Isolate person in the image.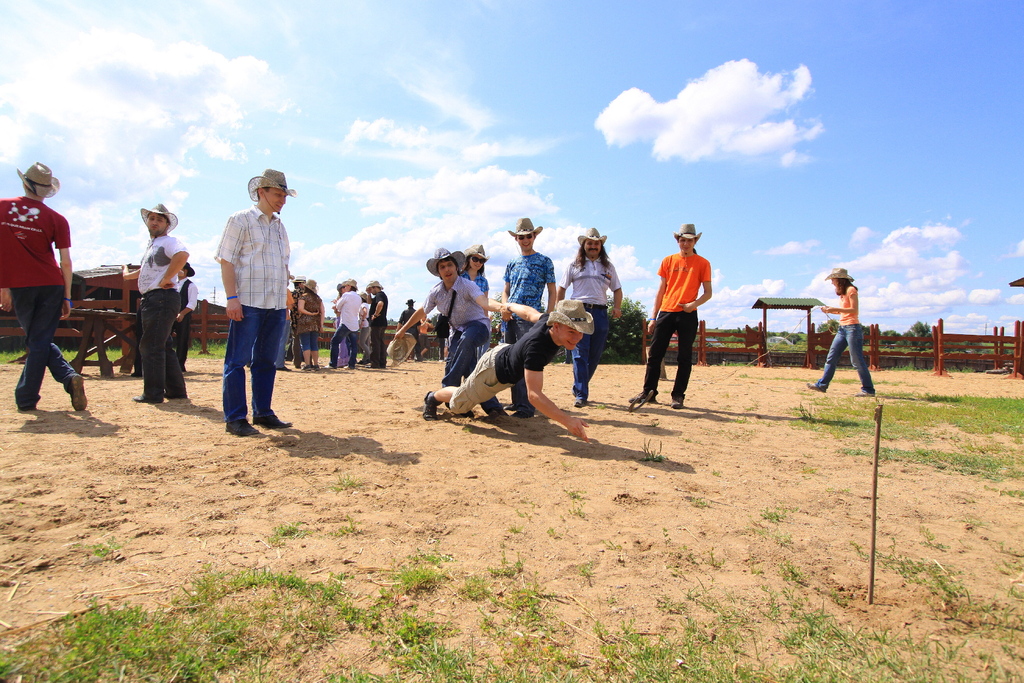
Isolated region: region(498, 214, 550, 383).
